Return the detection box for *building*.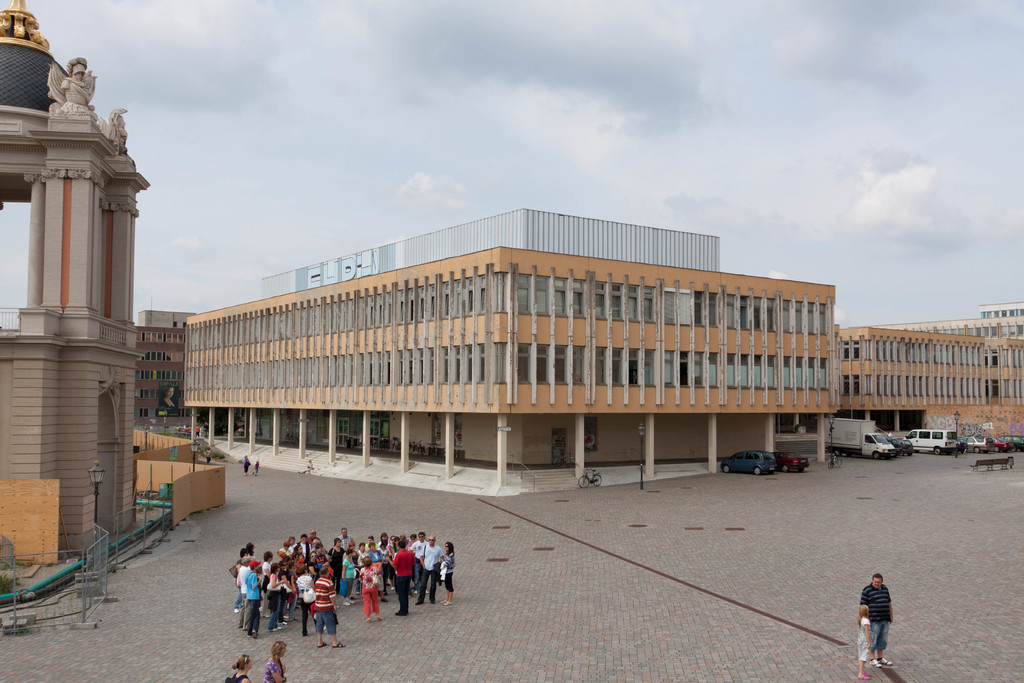
[132,311,188,428].
